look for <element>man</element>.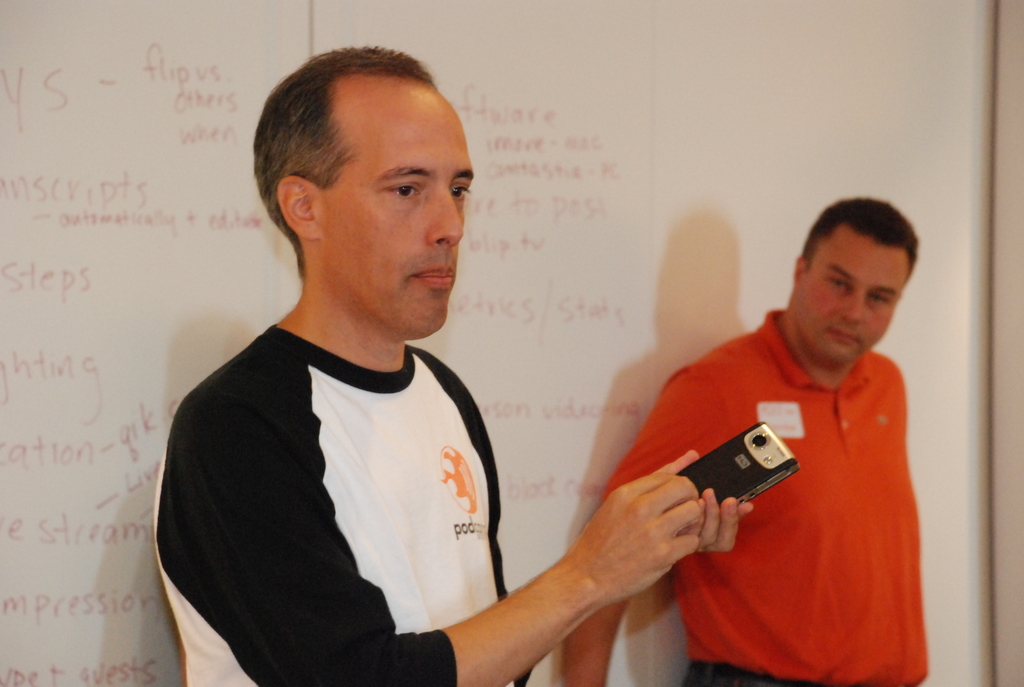
Found: <region>559, 193, 933, 686</region>.
